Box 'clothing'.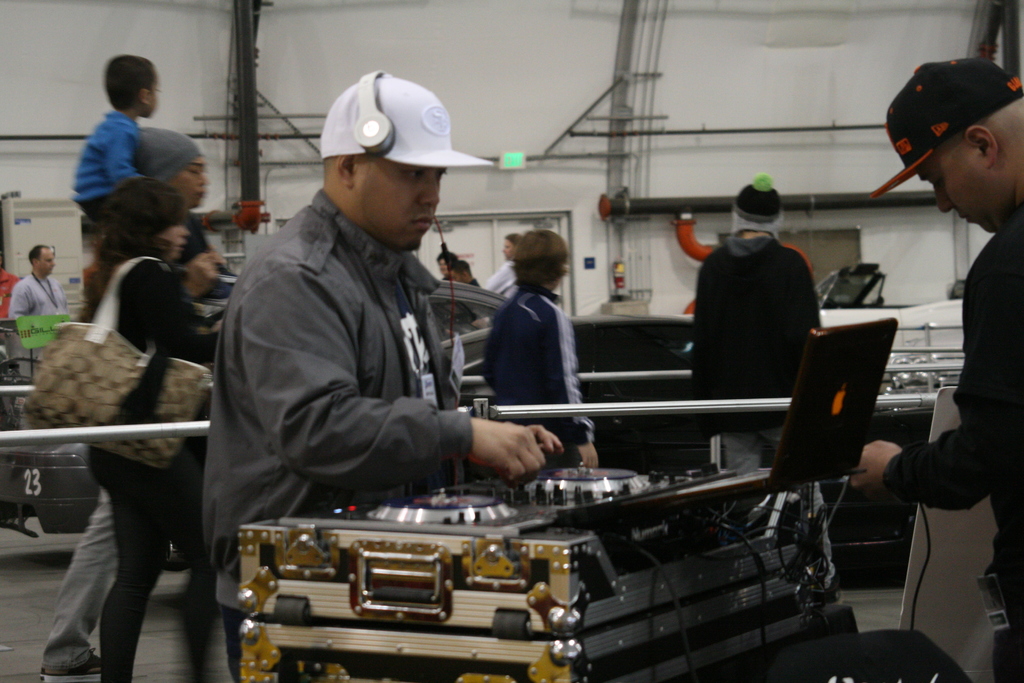
[71,109,214,258].
